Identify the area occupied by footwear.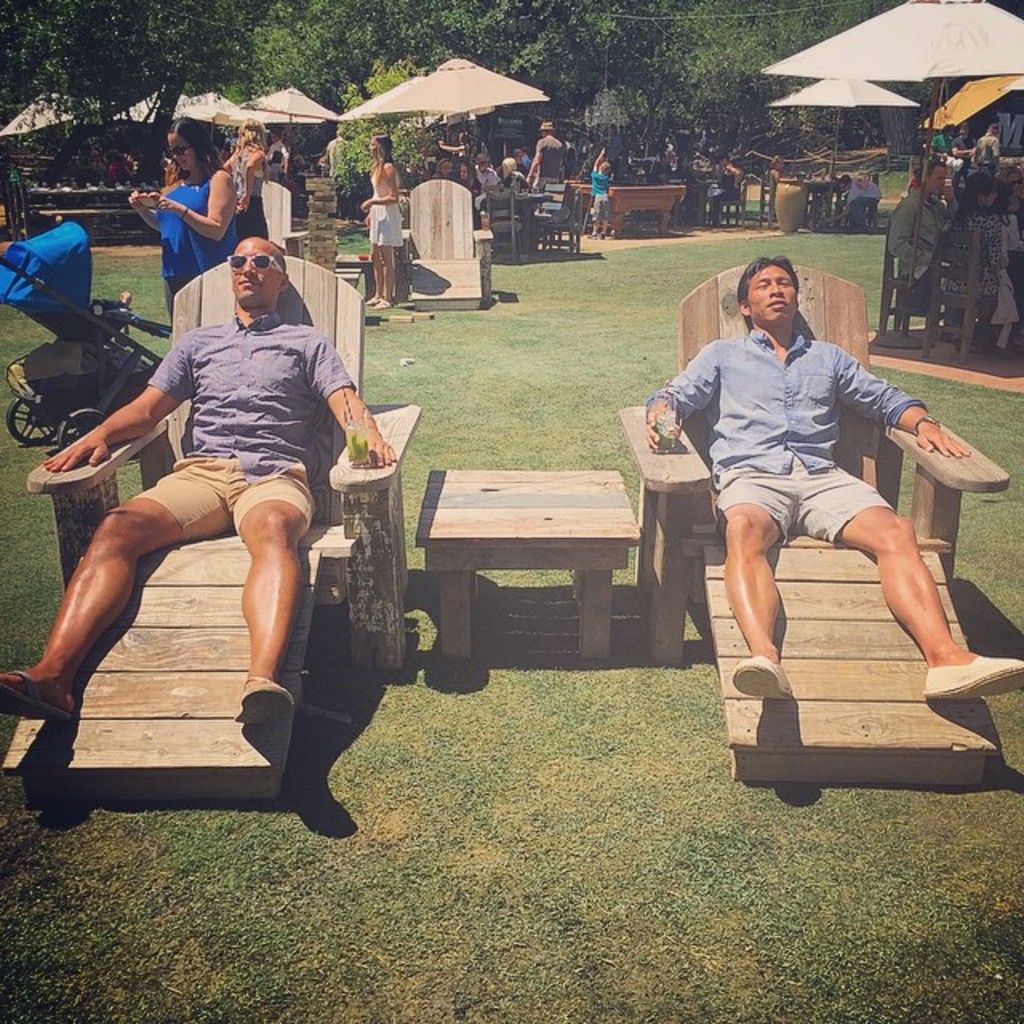
Area: detection(0, 659, 85, 726).
